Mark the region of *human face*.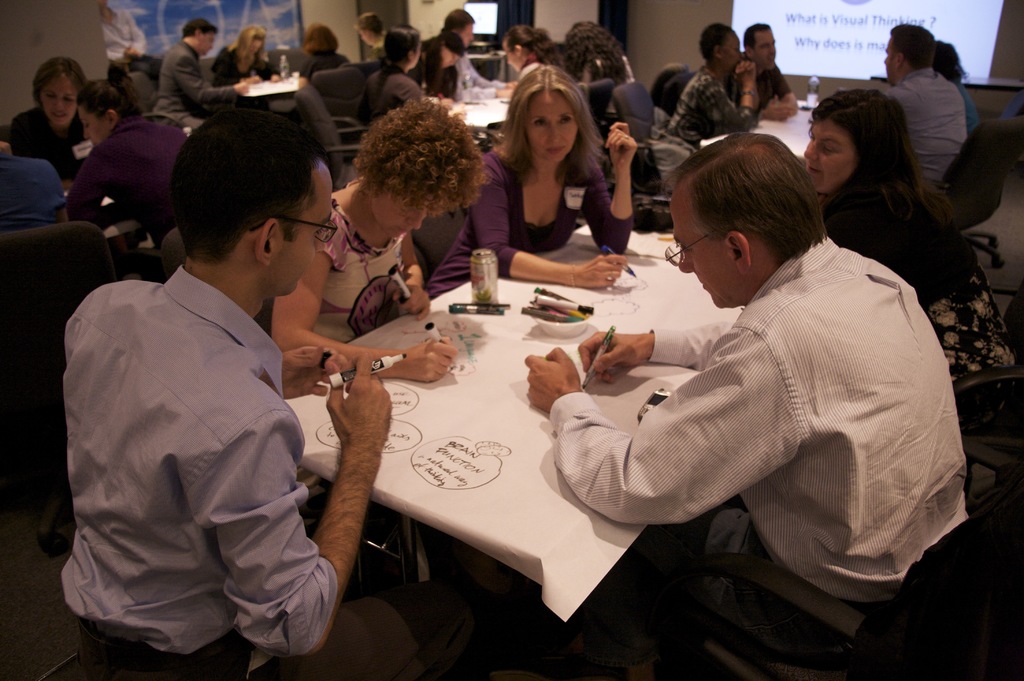
Region: (left=279, top=168, right=333, bottom=293).
